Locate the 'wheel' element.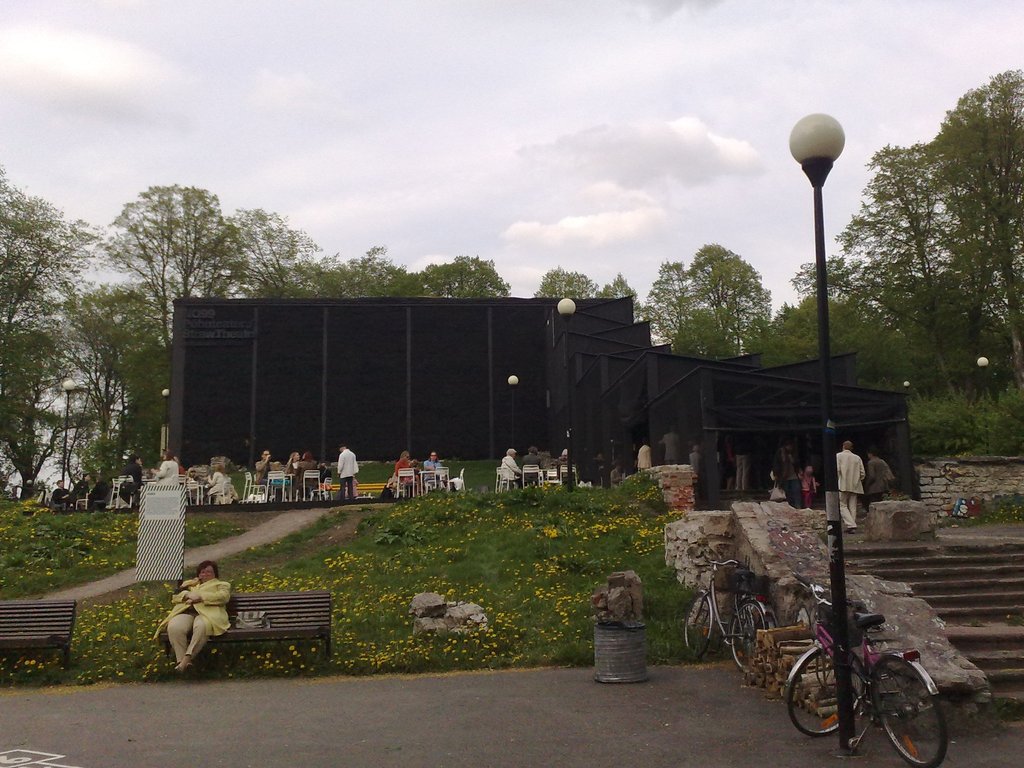
Element bbox: x1=729 y1=601 x2=766 y2=674.
